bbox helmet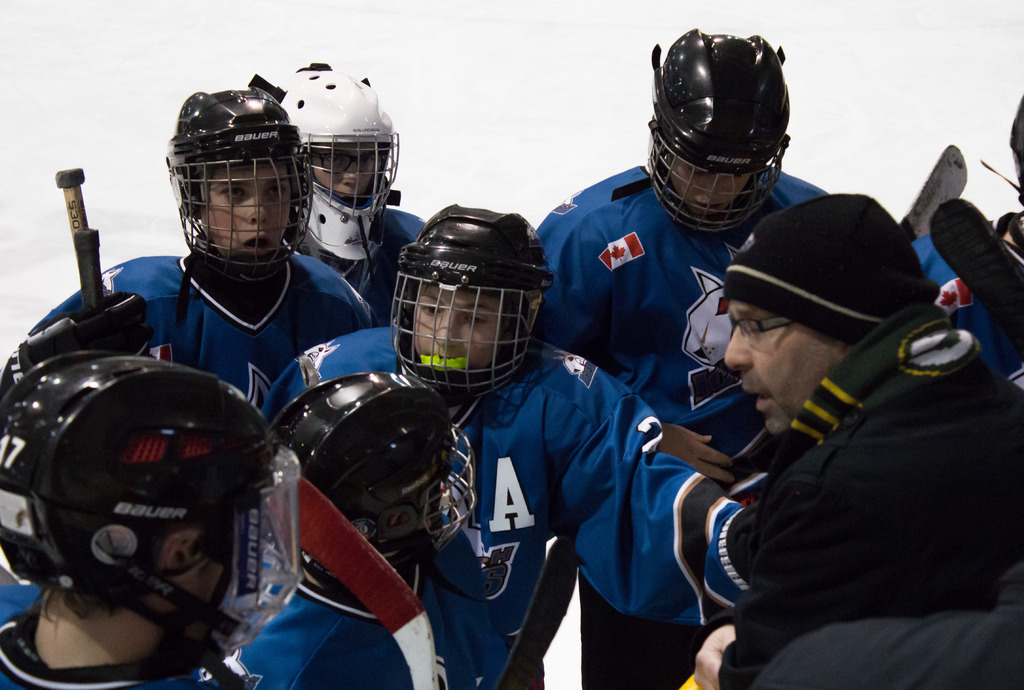
[left=644, top=26, right=790, bottom=231]
